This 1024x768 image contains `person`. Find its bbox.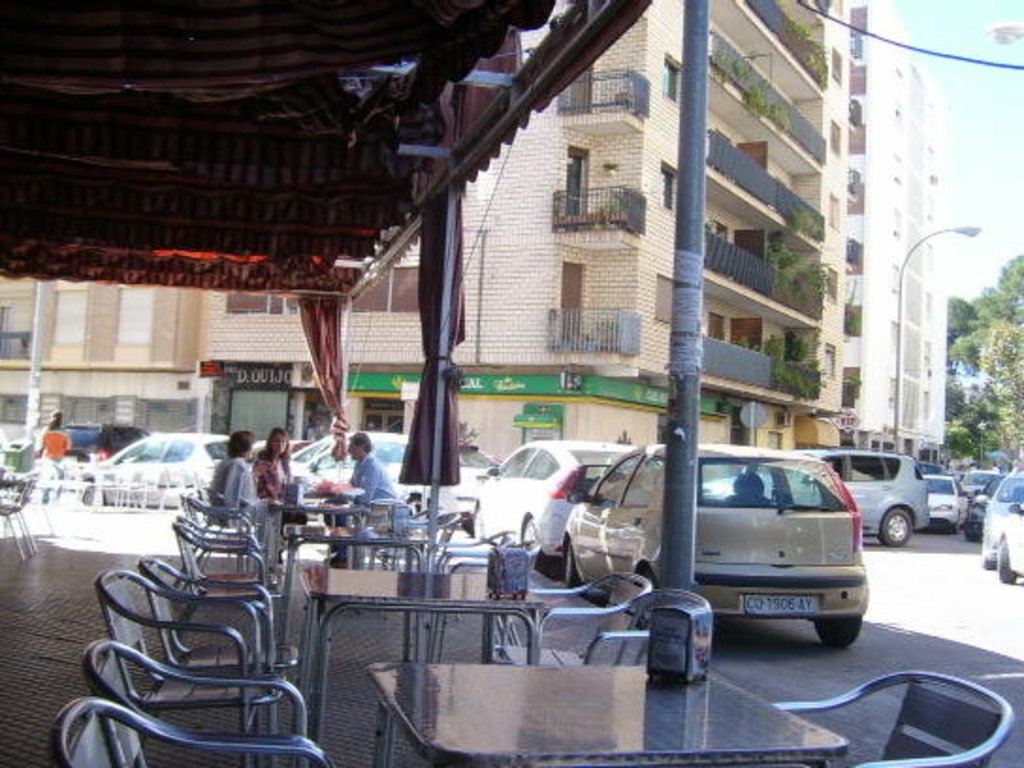
pyautogui.locateOnScreen(247, 422, 301, 503).
